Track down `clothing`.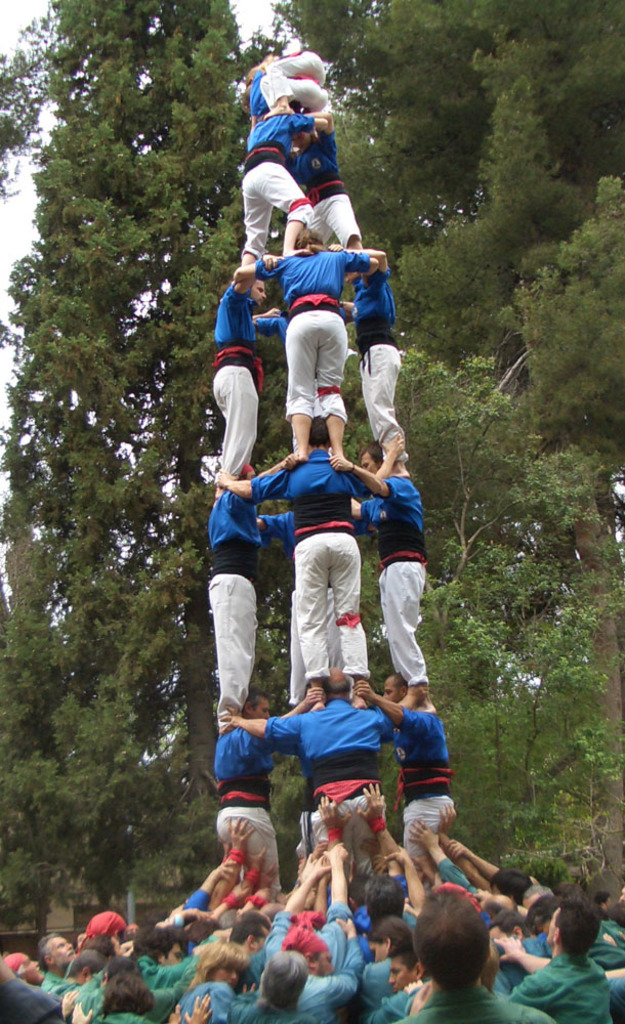
Tracked to (241, 111, 310, 249).
